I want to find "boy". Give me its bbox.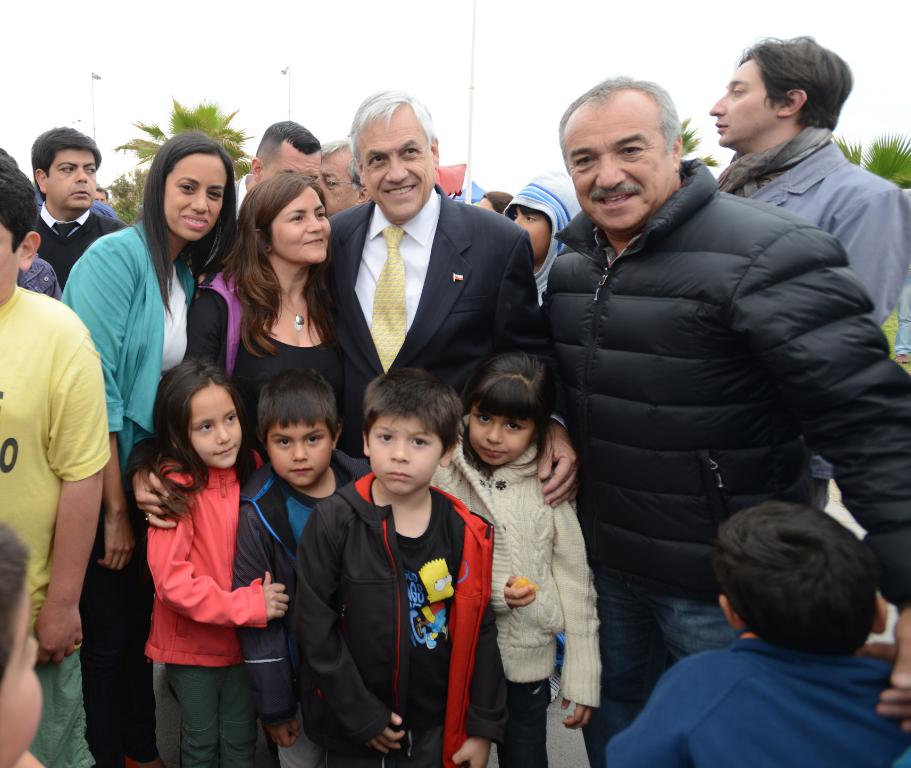
(297, 357, 507, 767).
